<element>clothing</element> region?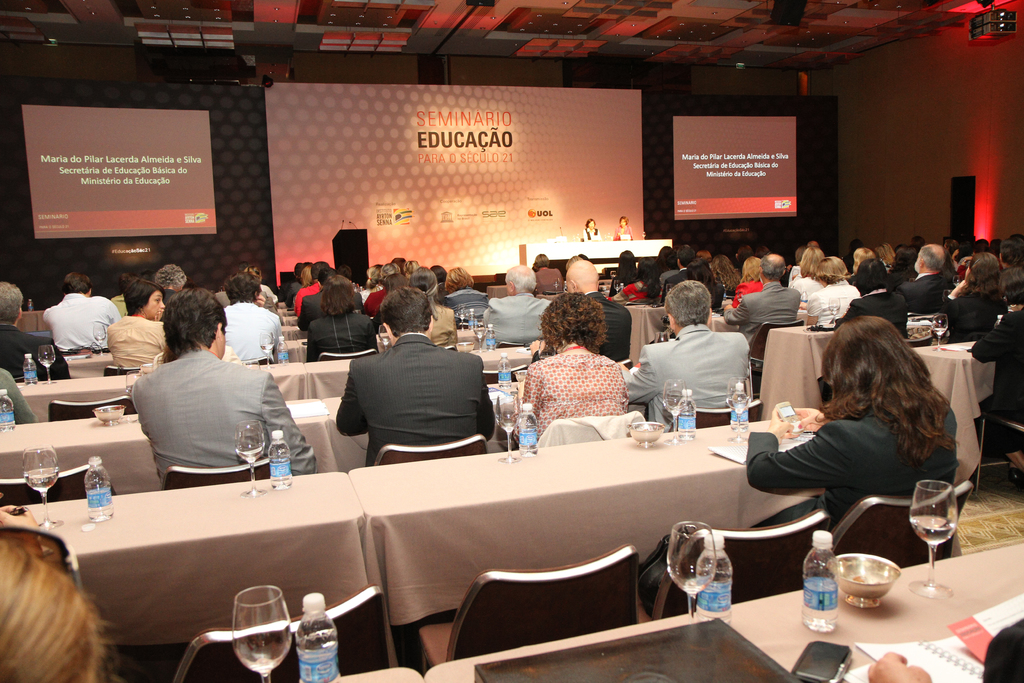
rect(846, 251, 858, 276)
